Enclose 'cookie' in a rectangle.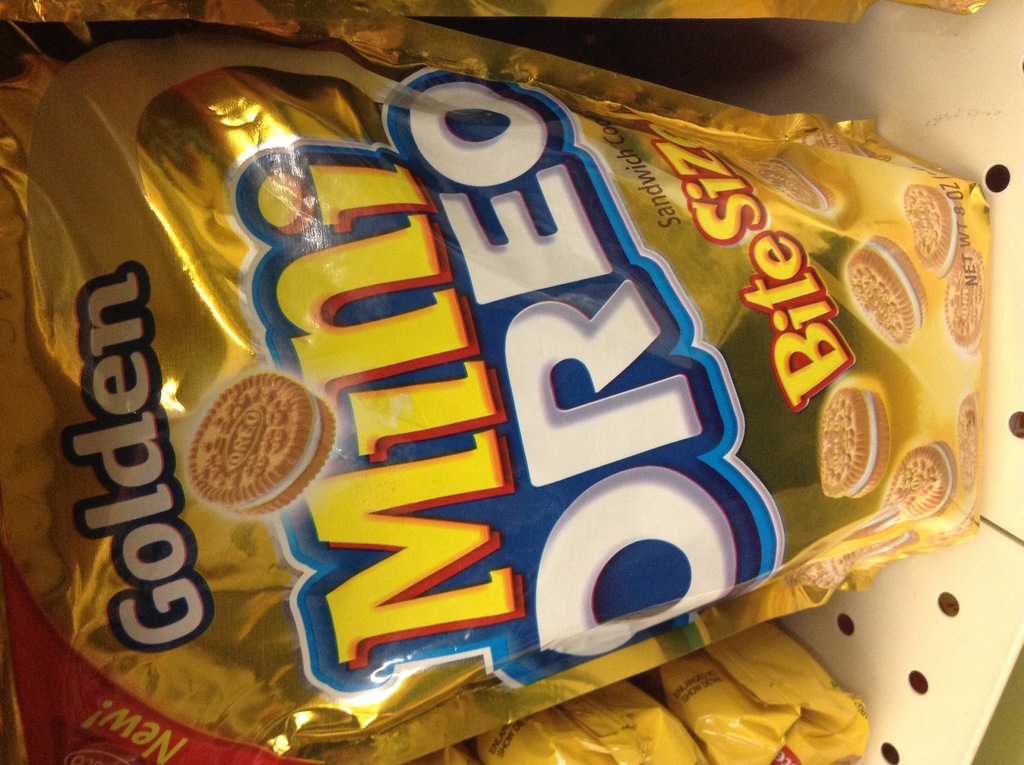
box=[941, 245, 989, 351].
